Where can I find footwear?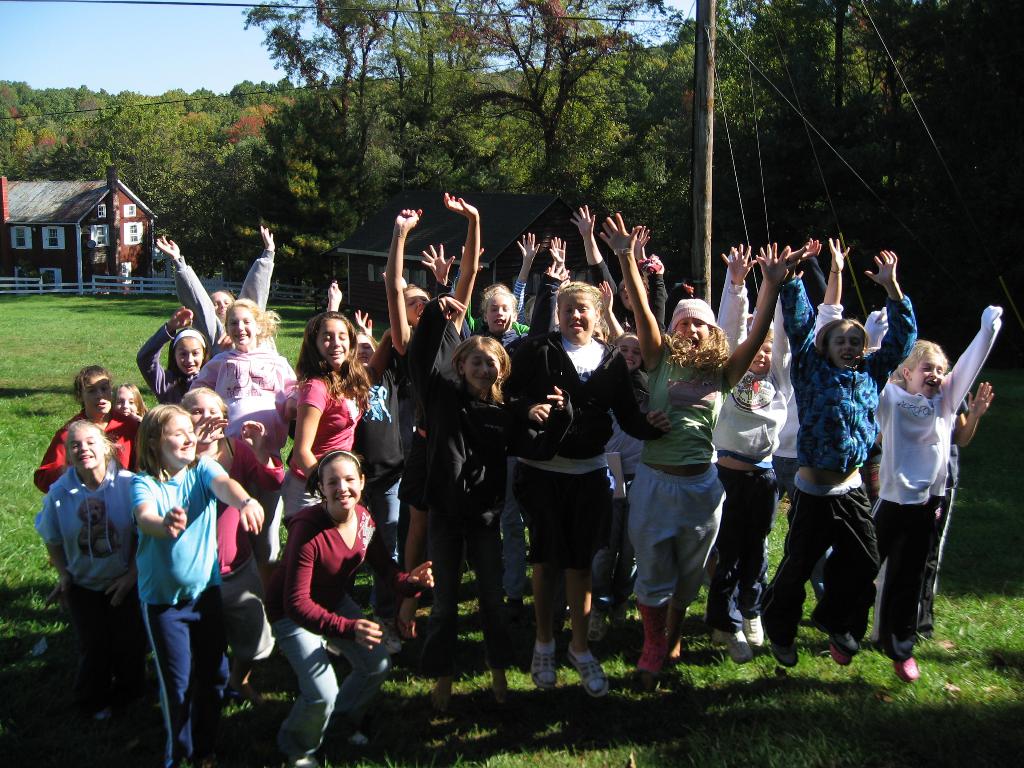
You can find it at bbox(278, 752, 321, 767).
